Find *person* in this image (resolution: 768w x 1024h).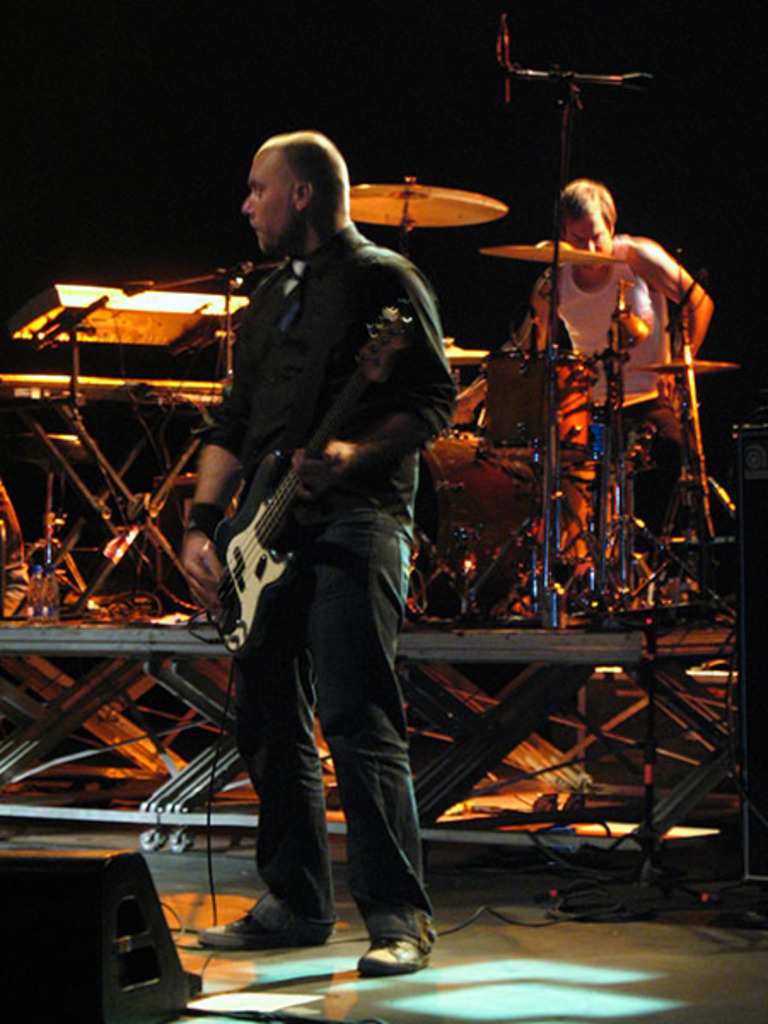
bbox(183, 111, 456, 969).
